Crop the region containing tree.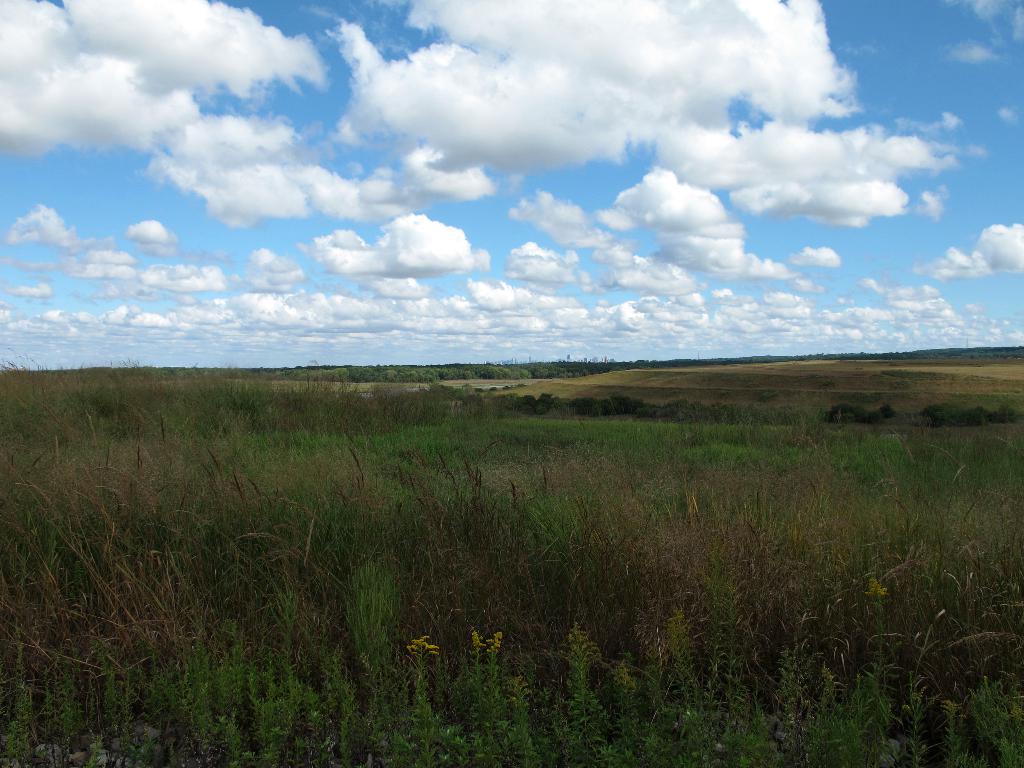
Crop region: select_region(348, 367, 363, 380).
